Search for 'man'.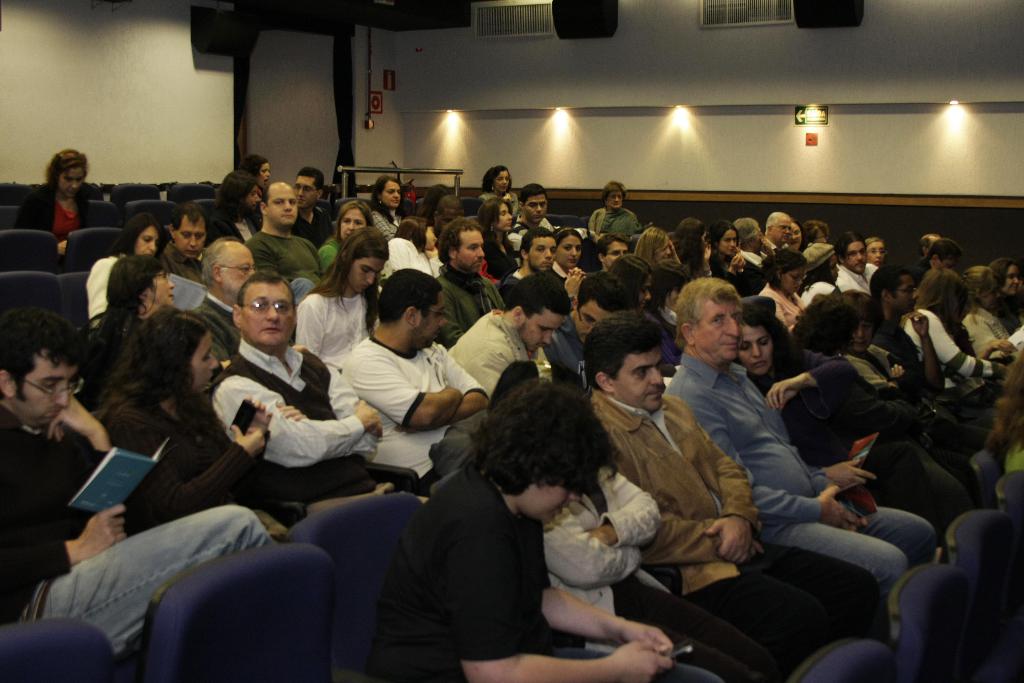
Found at 150, 203, 211, 284.
